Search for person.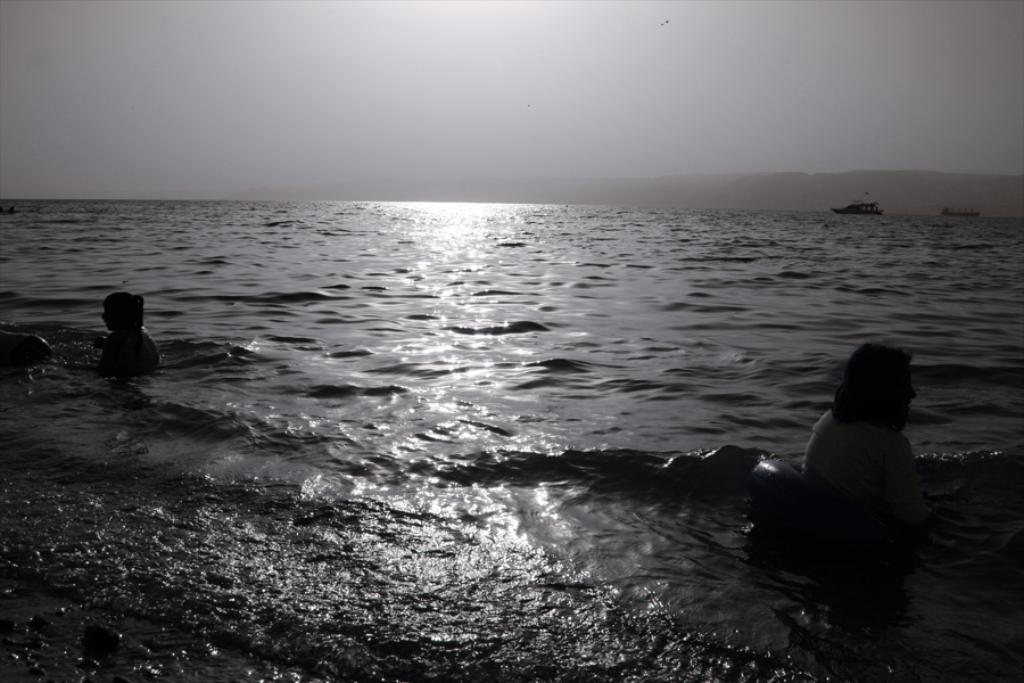
Found at [x1=779, y1=330, x2=930, y2=544].
